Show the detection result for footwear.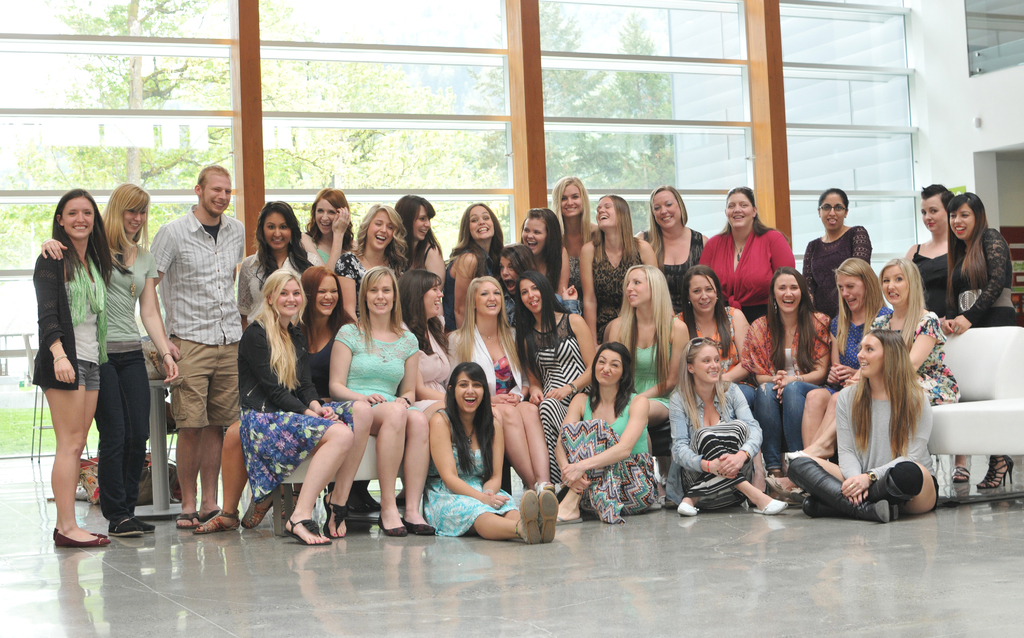
<bbox>54, 528, 114, 546</bbox>.
